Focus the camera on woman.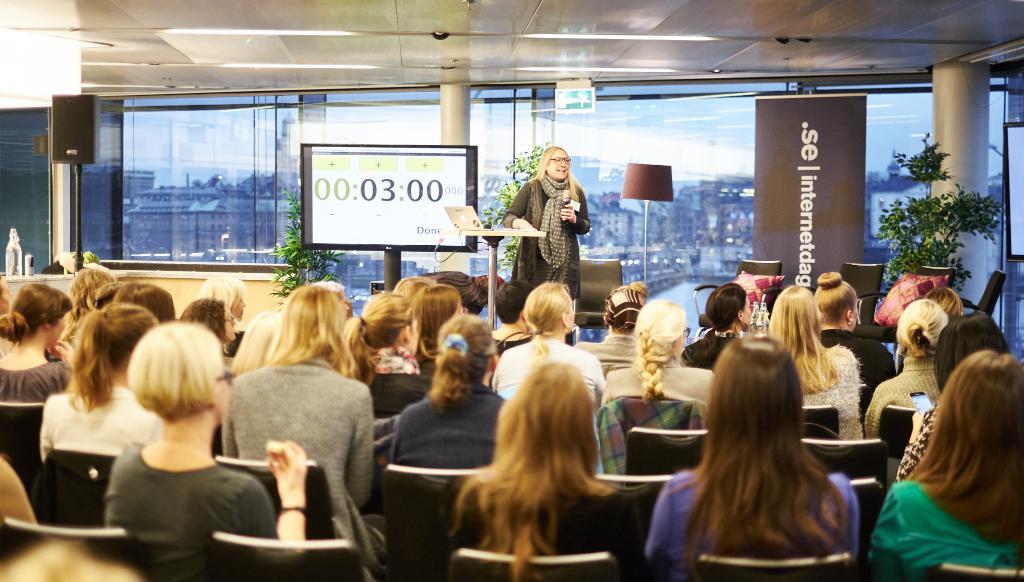
Focus region: [x1=493, y1=142, x2=593, y2=330].
